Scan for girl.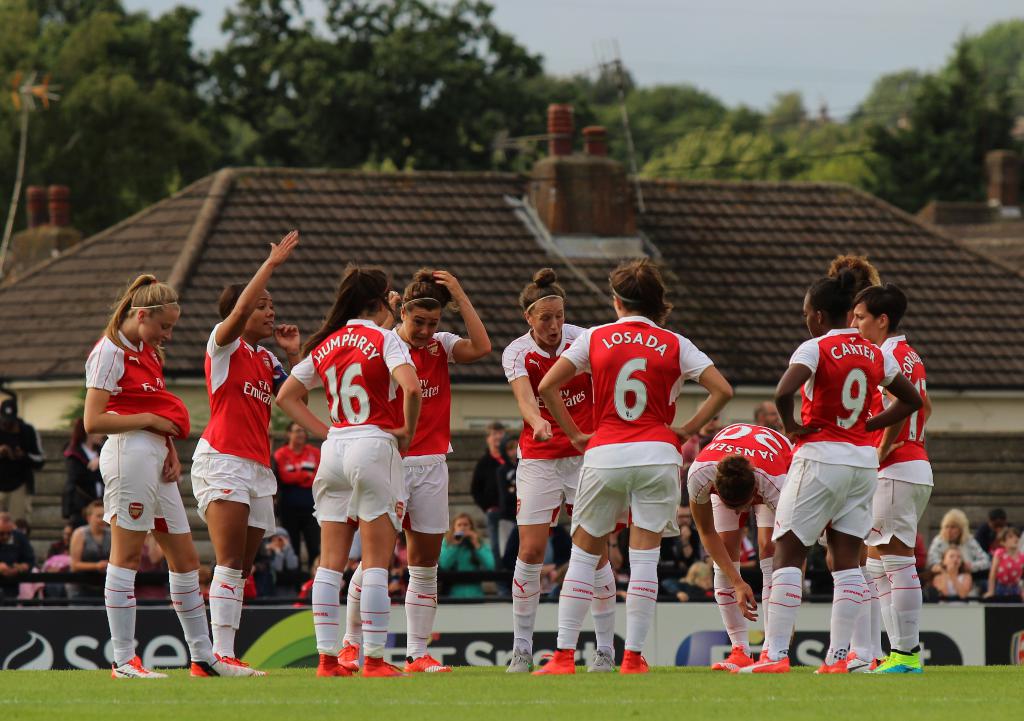
Scan result: pyautogui.locateOnScreen(388, 270, 493, 668).
